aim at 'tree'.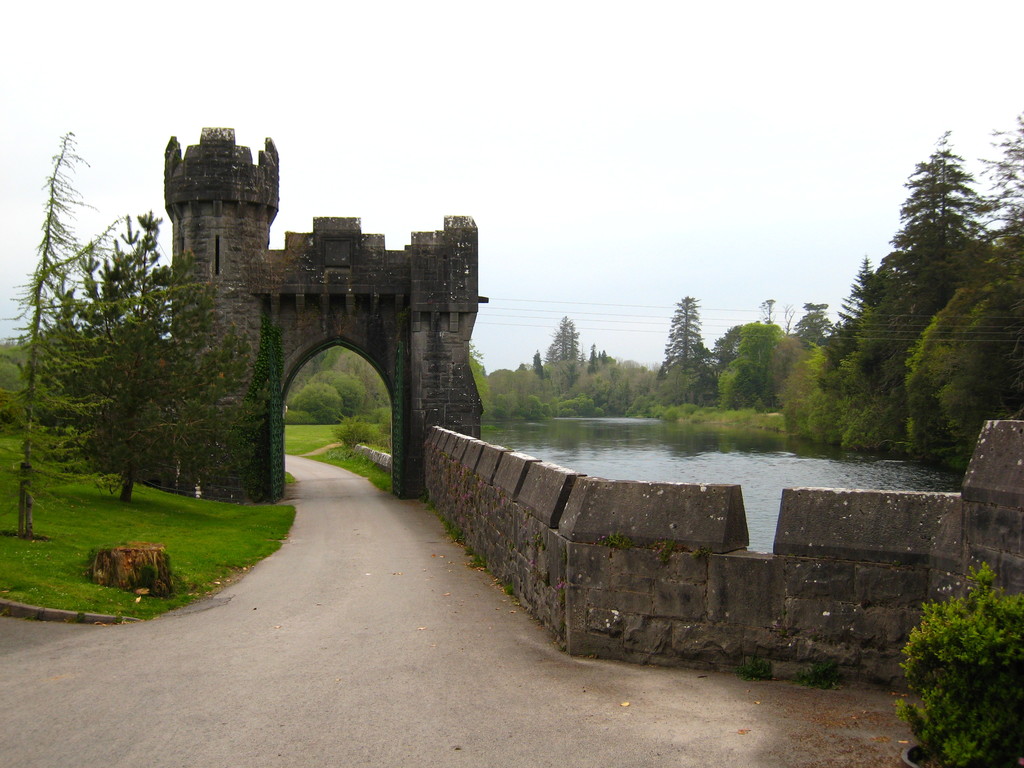
Aimed at [left=652, top=301, right=723, bottom=413].
